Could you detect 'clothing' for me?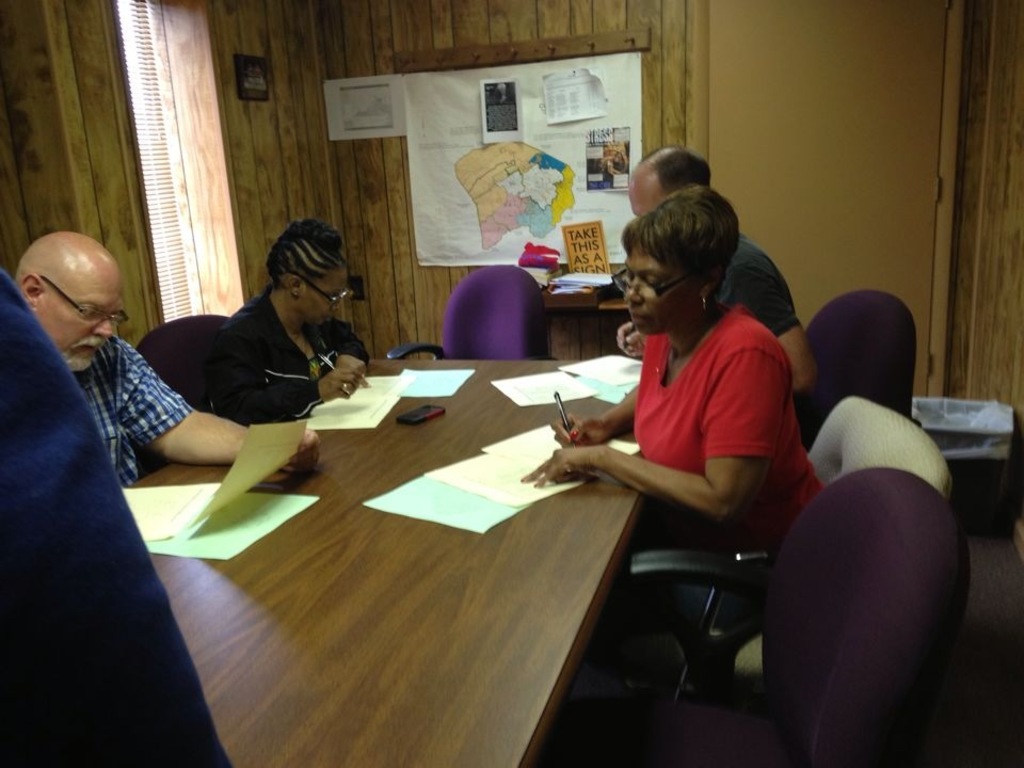
Detection result: [550,238,828,582].
